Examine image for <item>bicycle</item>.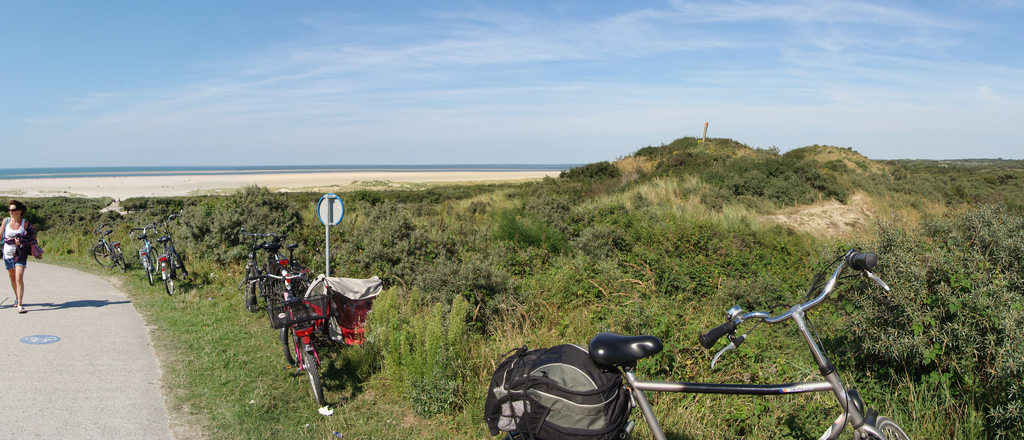
Examination result: Rect(89, 223, 128, 275).
